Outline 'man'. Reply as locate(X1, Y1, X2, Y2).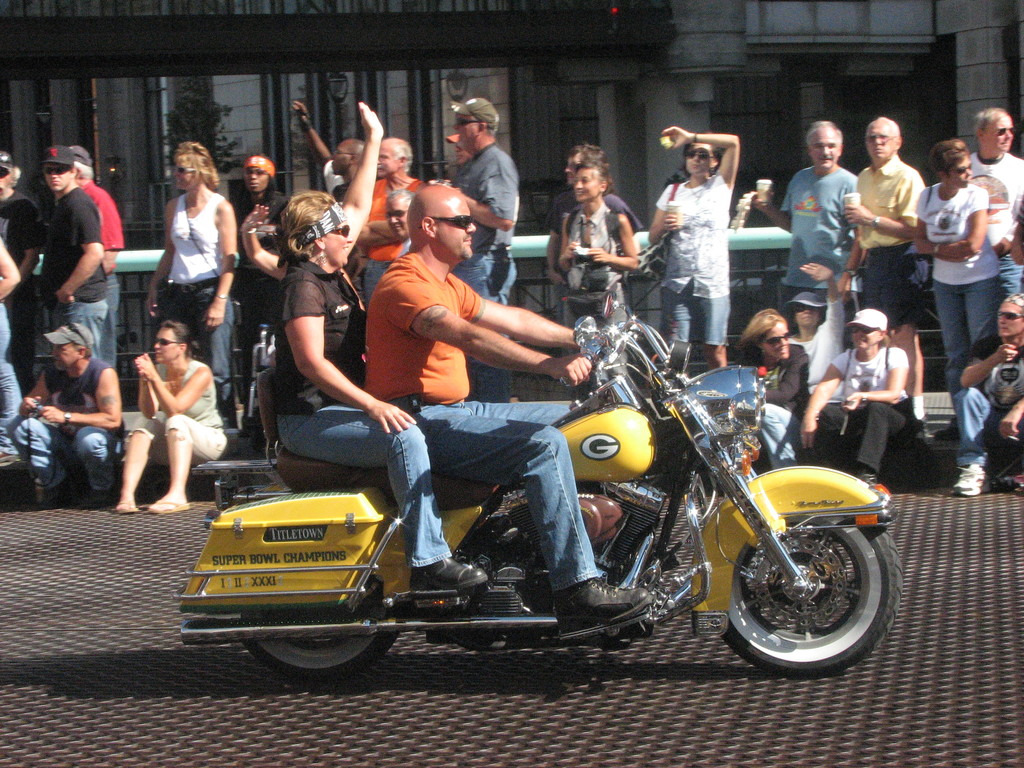
locate(364, 136, 426, 300).
